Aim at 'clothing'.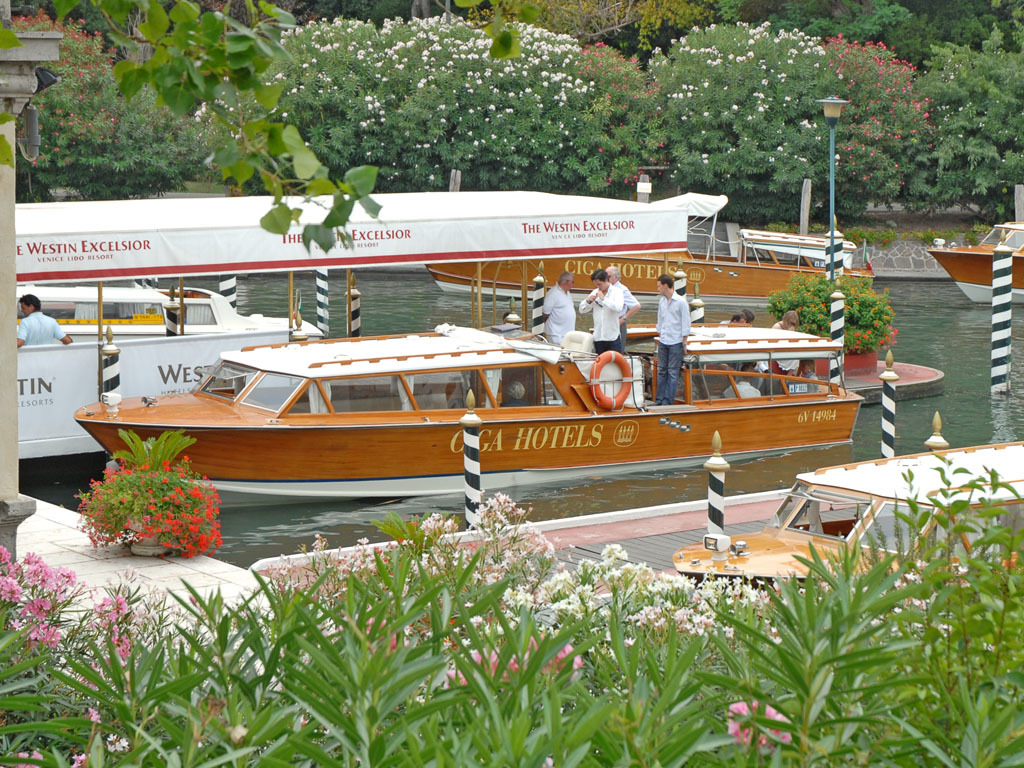
Aimed at <region>652, 288, 690, 400</region>.
